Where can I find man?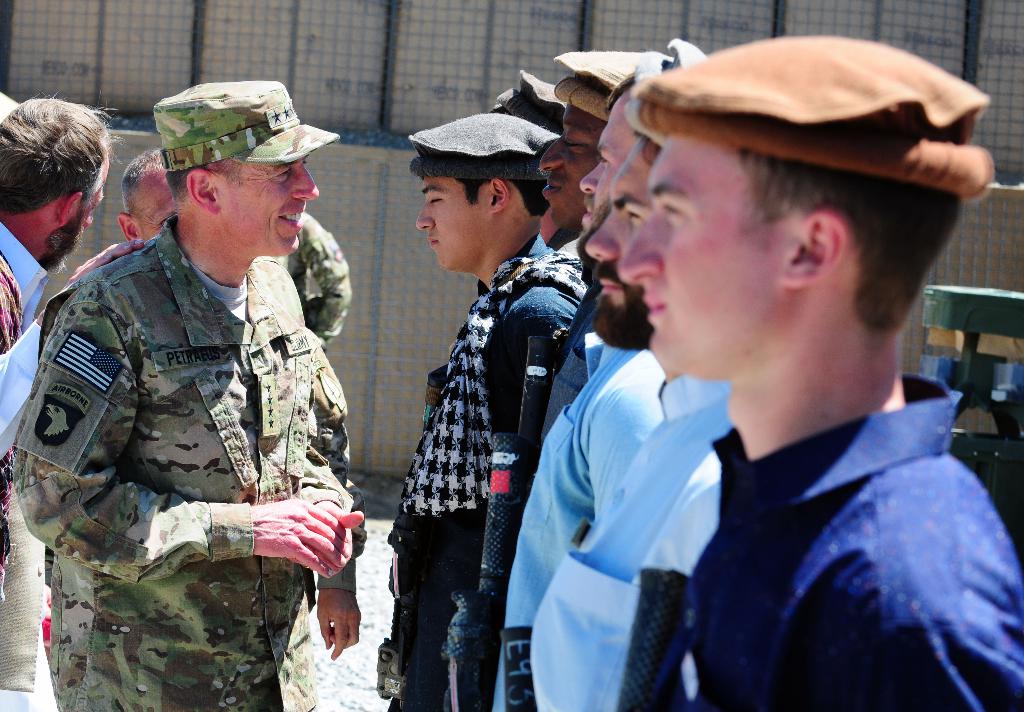
You can find it at x1=614, y1=37, x2=1023, y2=711.
